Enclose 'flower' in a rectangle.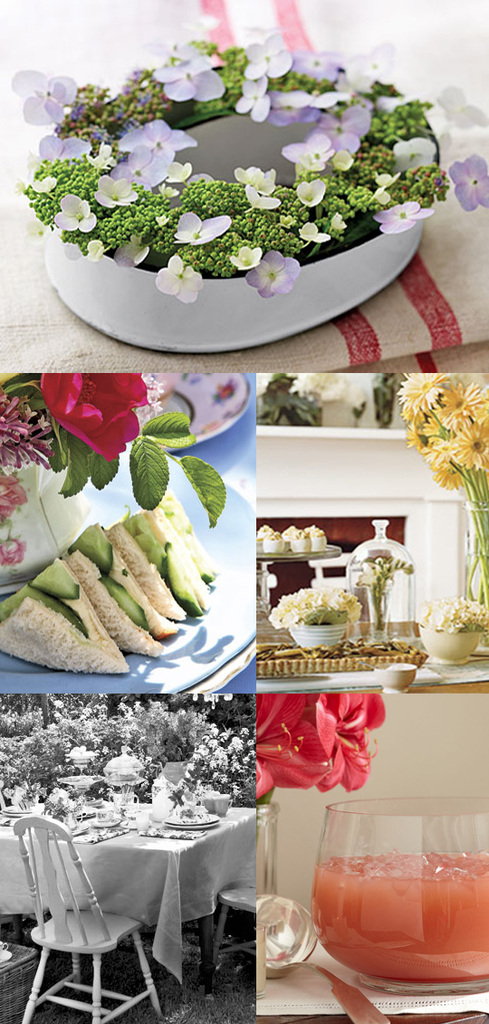
<bbox>237, 166, 280, 208</bbox>.
